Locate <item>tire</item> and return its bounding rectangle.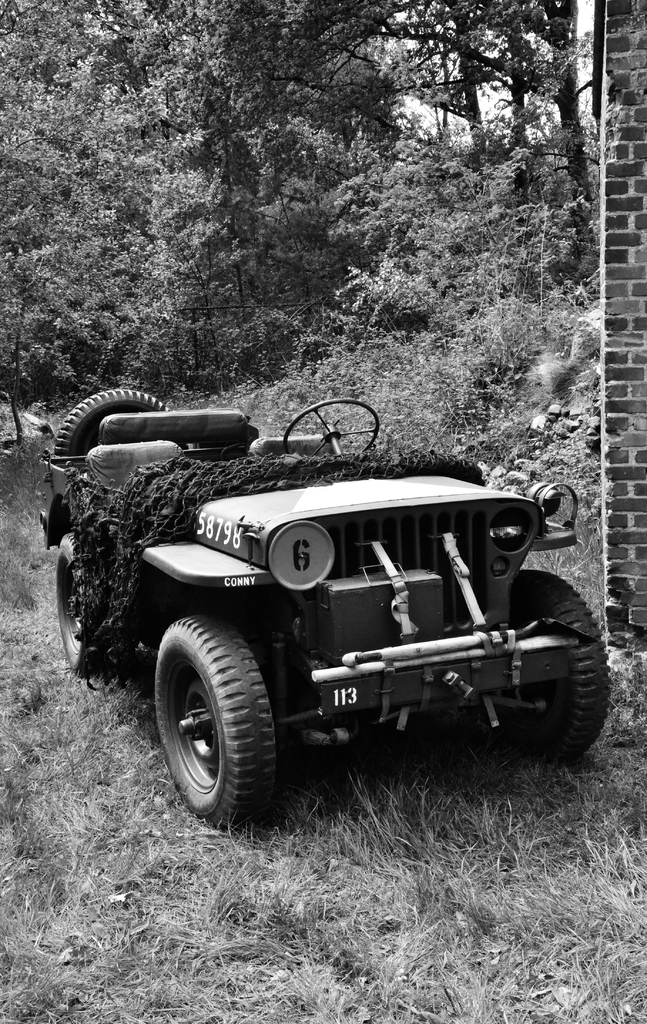
box=[55, 533, 139, 673].
